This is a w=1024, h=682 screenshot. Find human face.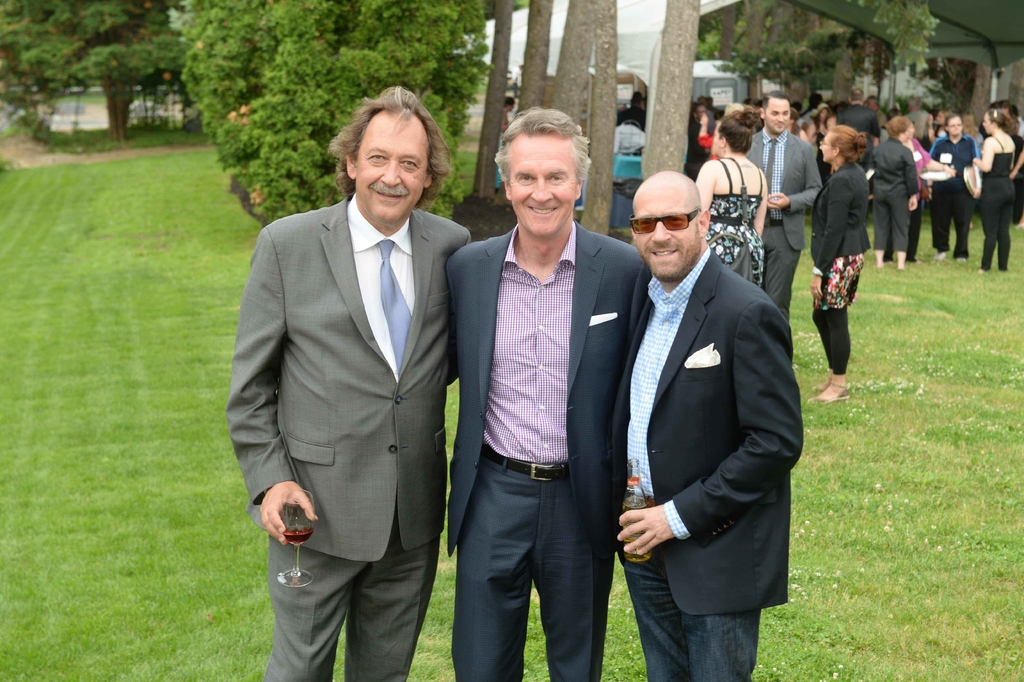
Bounding box: [x1=951, y1=118, x2=961, y2=131].
